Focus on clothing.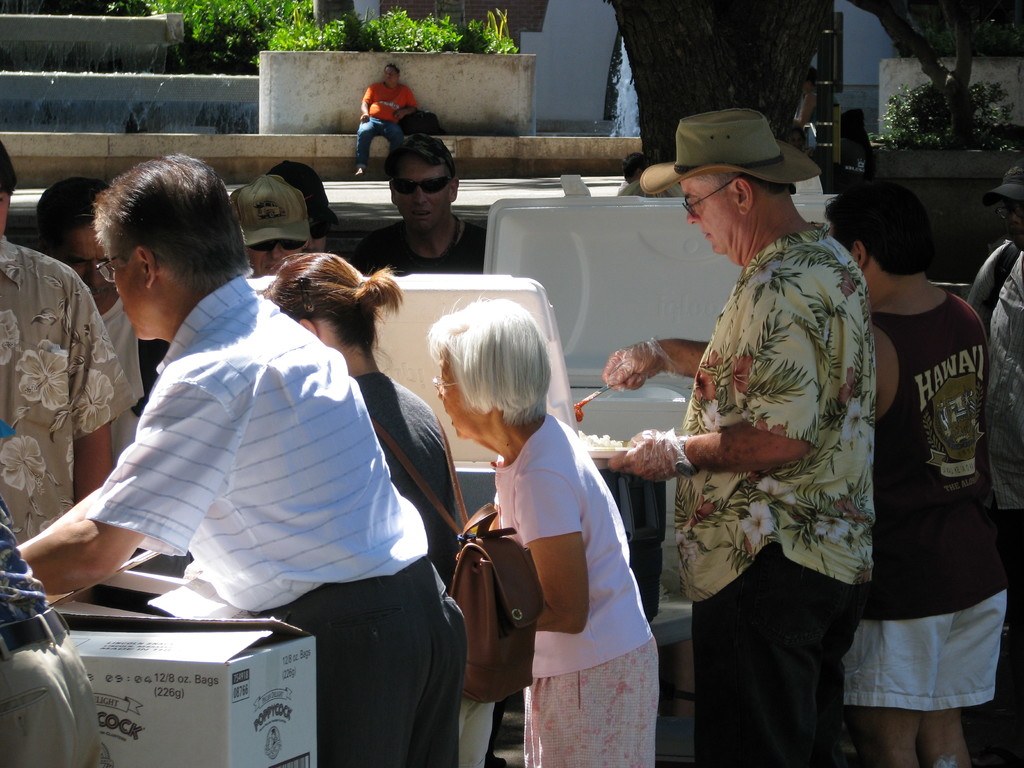
Focused at region(0, 232, 139, 541).
